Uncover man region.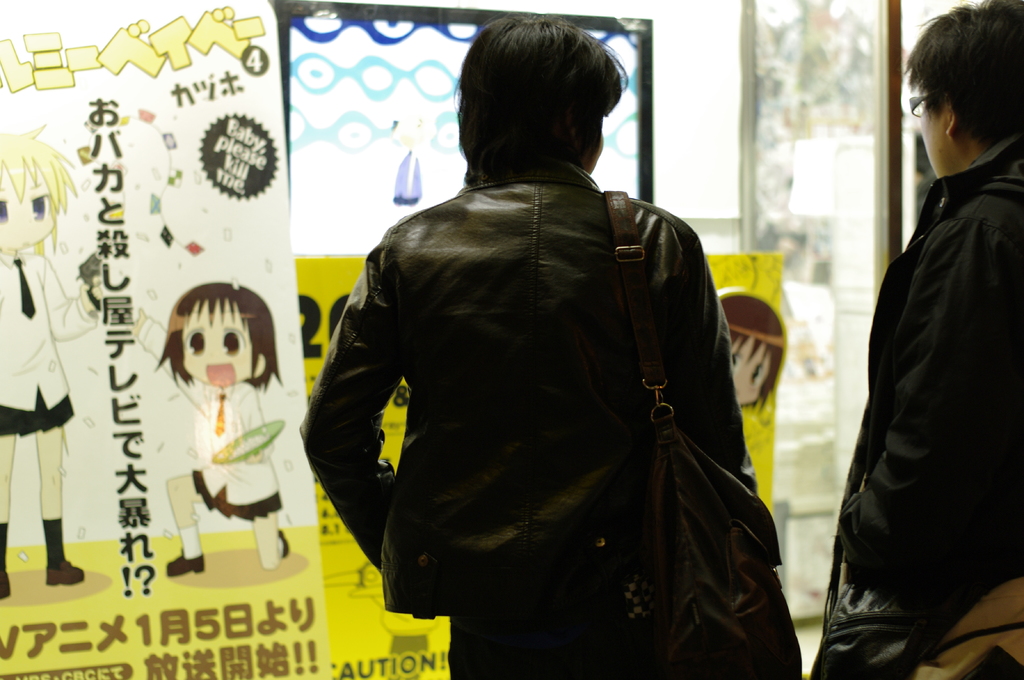
Uncovered: (left=289, top=0, right=810, bottom=679).
